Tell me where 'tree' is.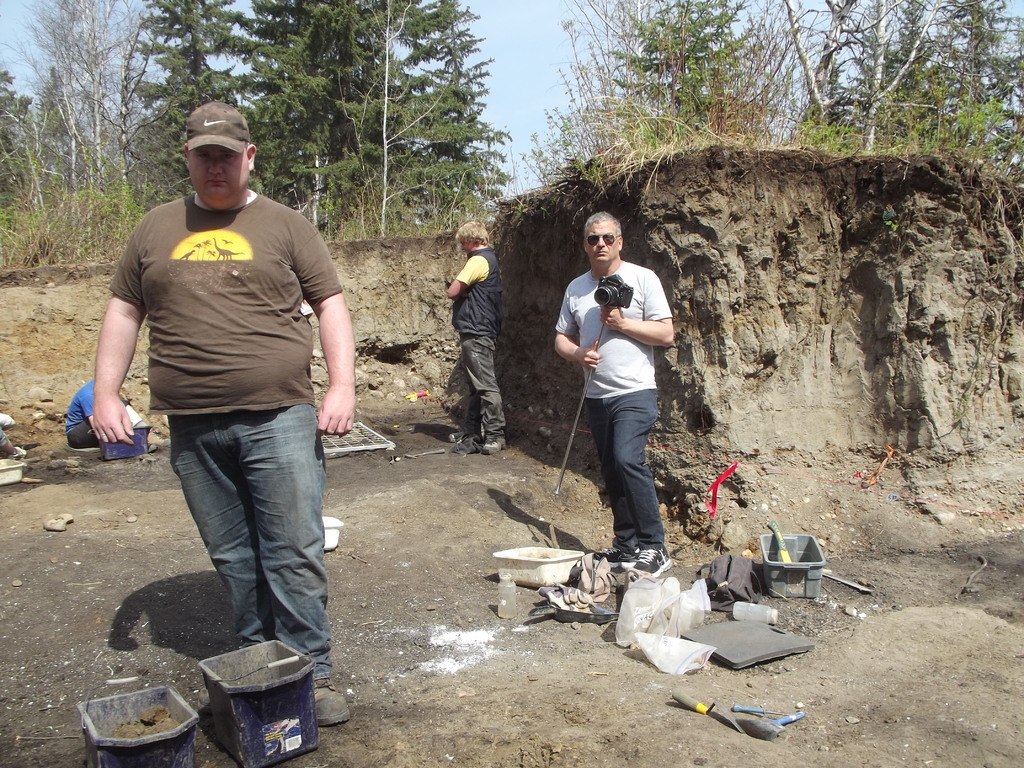
'tree' is at rect(115, 1, 509, 233).
